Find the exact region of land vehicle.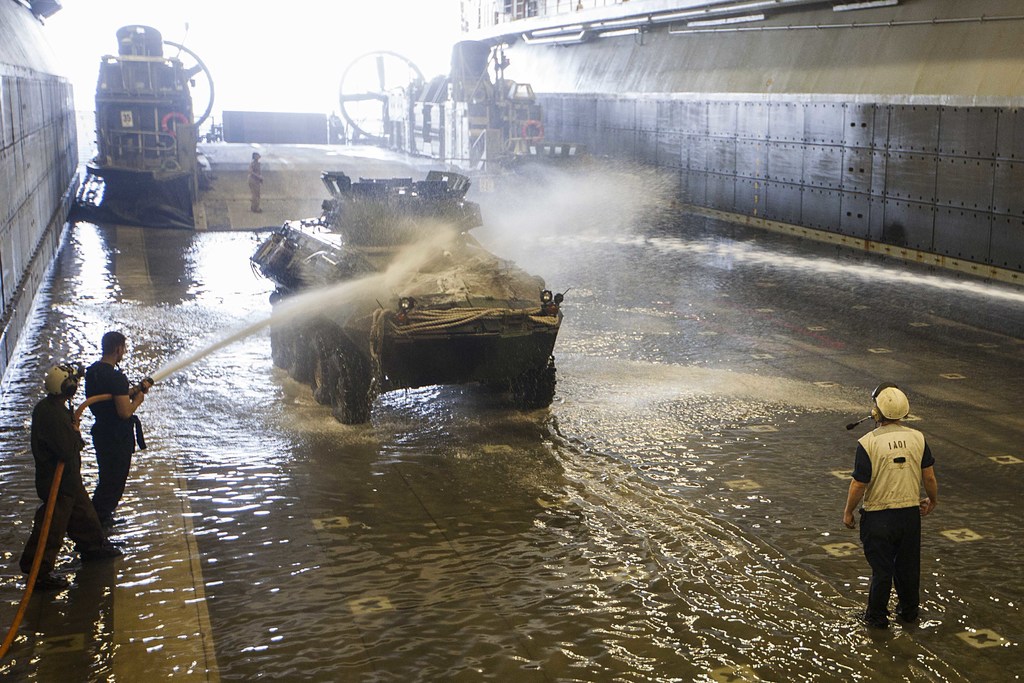
Exact region: <region>241, 165, 566, 424</region>.
